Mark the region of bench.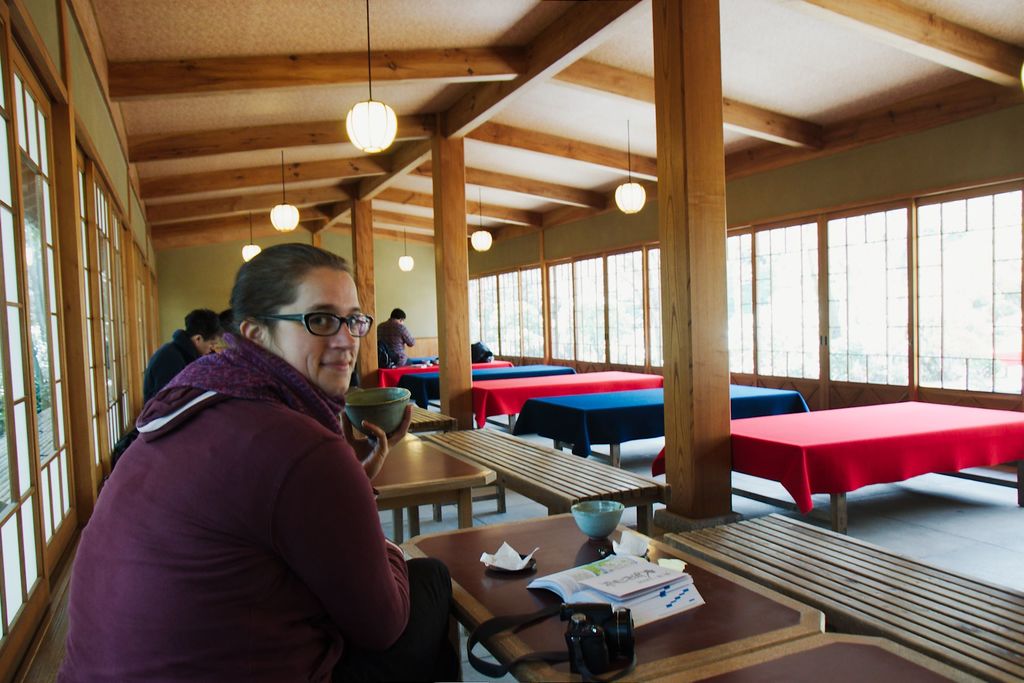
Region: select_region(404, 403, 460, 433).
